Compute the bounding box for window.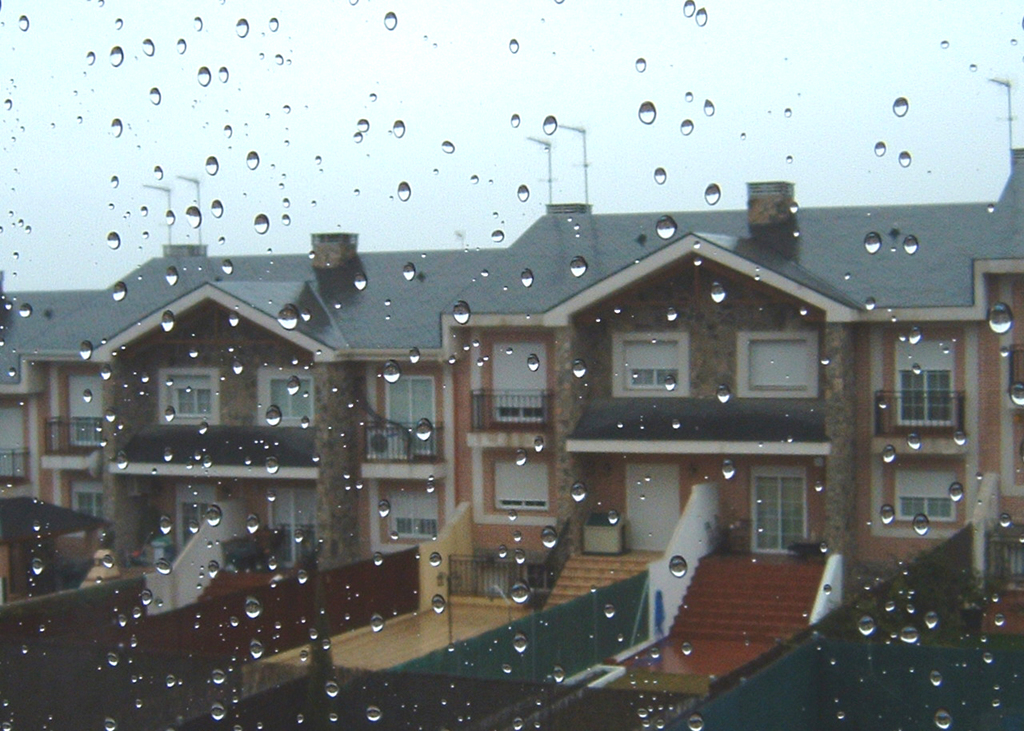
[172,379,210,421].
